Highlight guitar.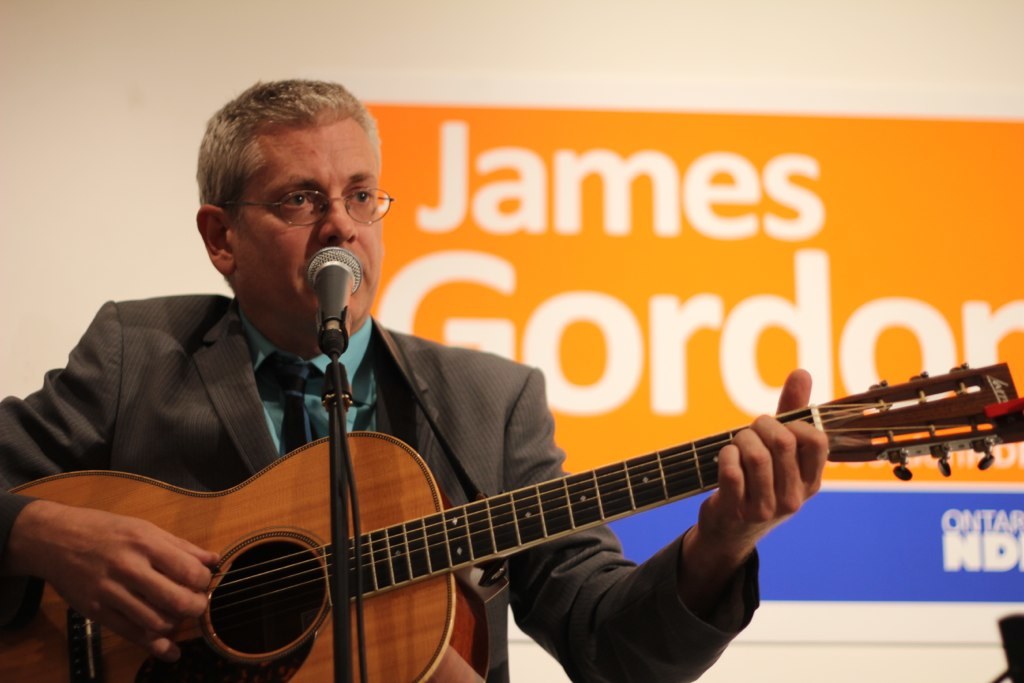
Highlighted region: [22, 332, 1001, 682].
